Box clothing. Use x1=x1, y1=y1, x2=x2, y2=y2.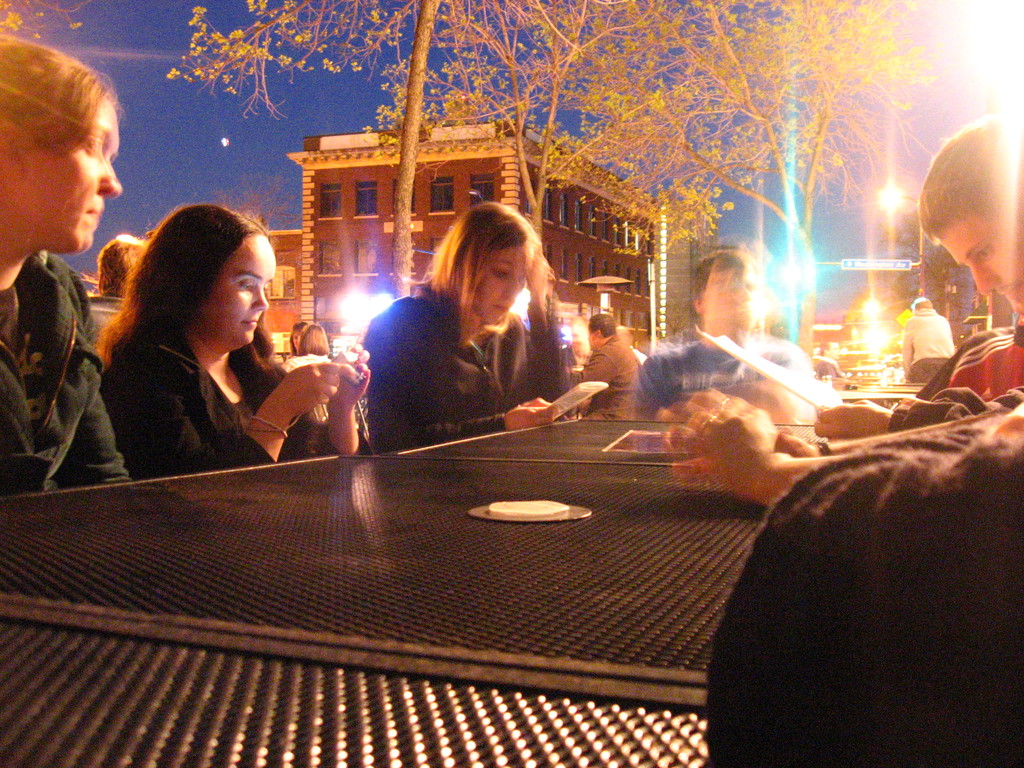
x1=362, y1=289, x2=548, y2=451.
